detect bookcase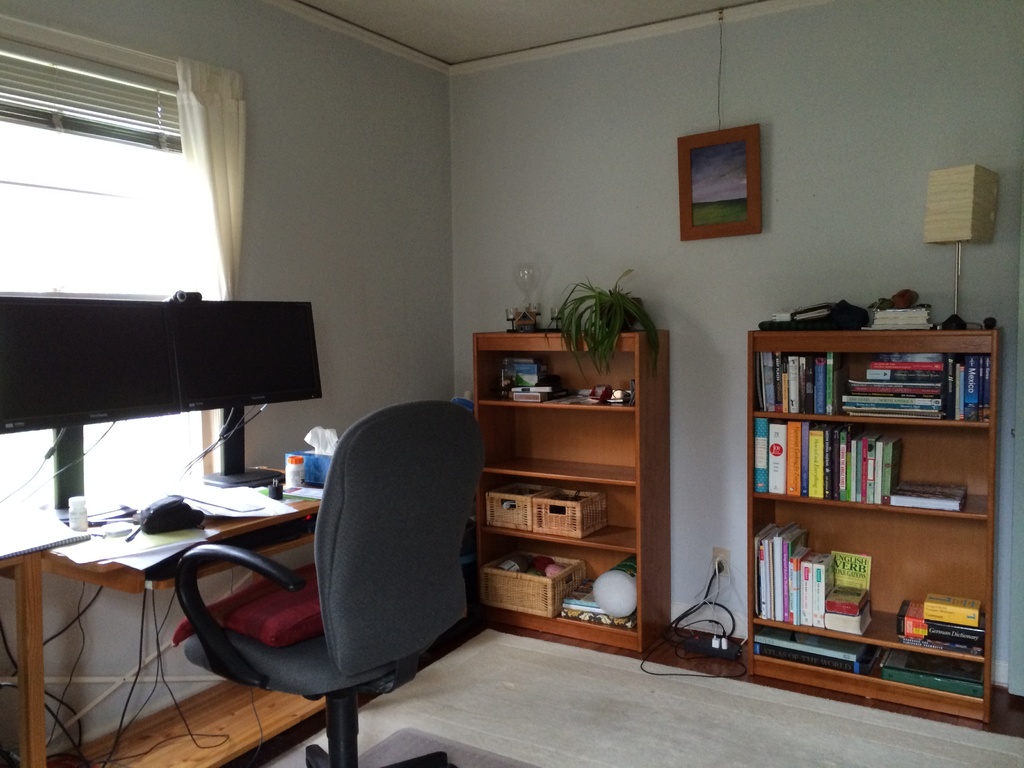
746,324,996,723
